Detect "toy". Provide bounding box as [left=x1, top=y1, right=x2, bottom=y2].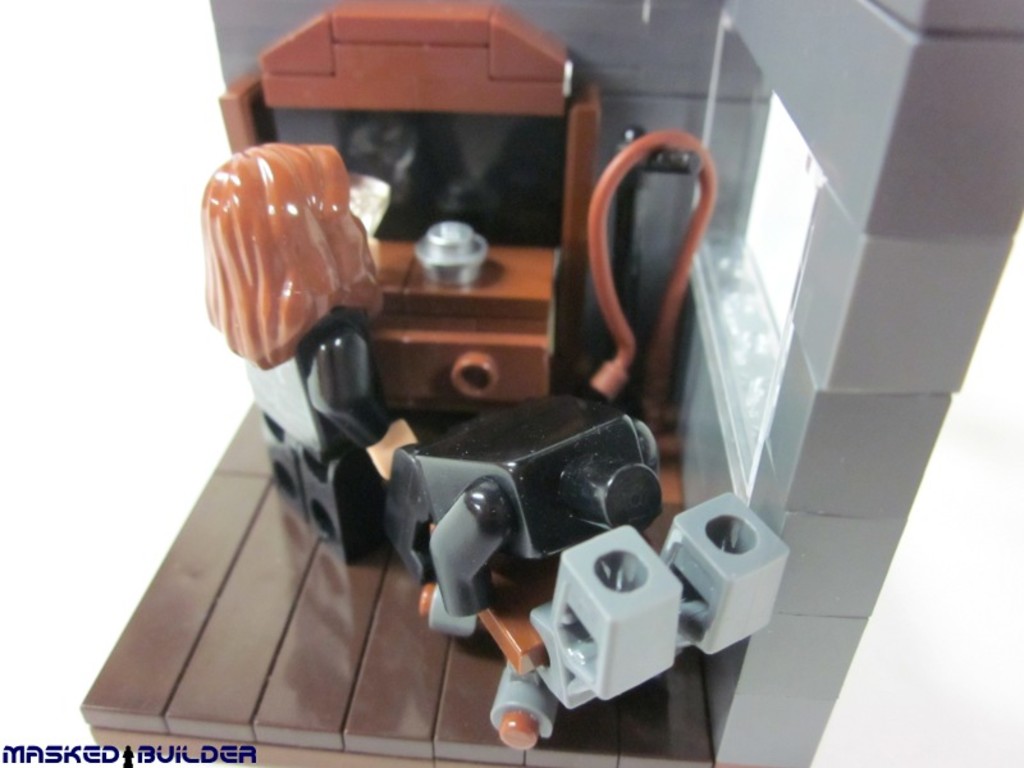
[left=378, top=404, right=792, bottom=749].
